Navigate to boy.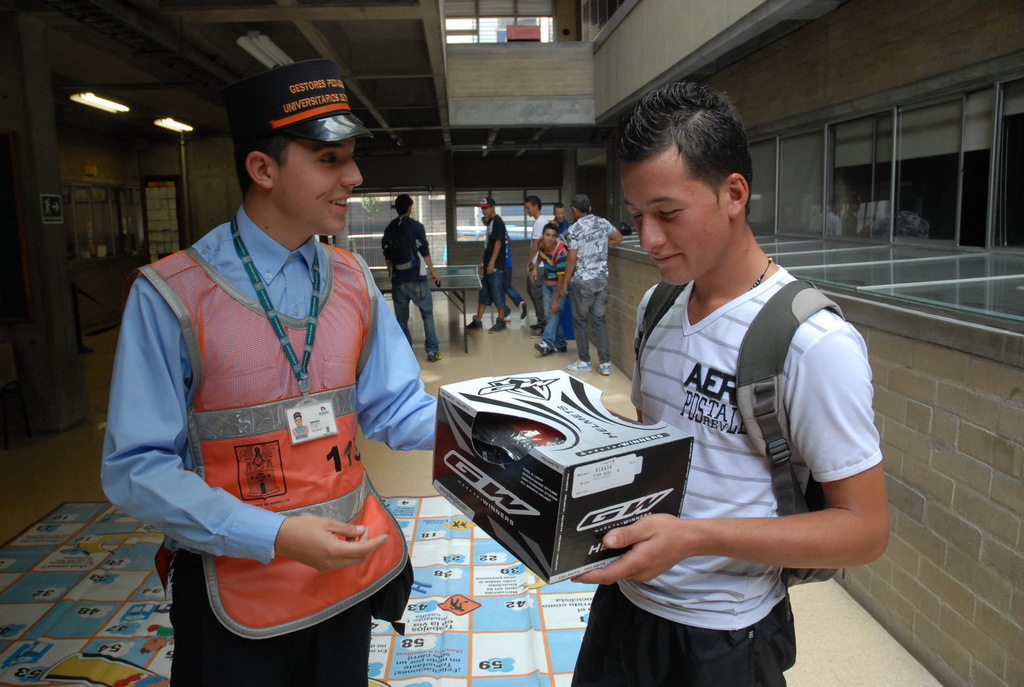
Navigation target: {"x1": 378, "y1": 194, "x2": 442, "y2": 362}.
